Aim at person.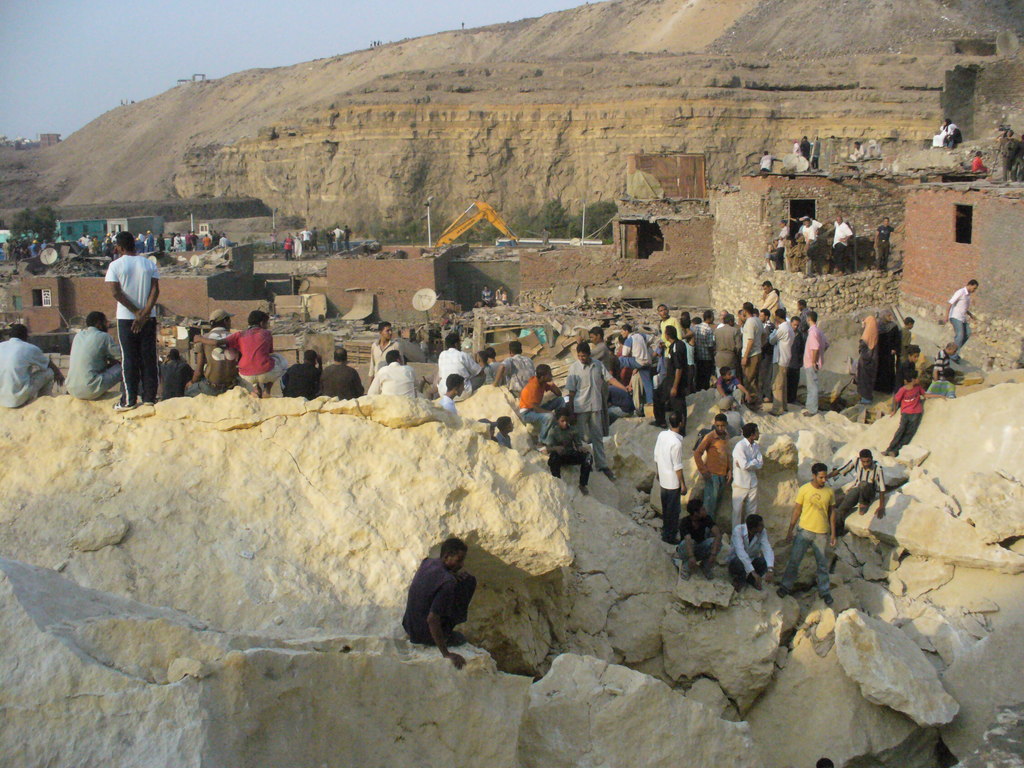
Aimed at region(567, 341, 629, 481).
